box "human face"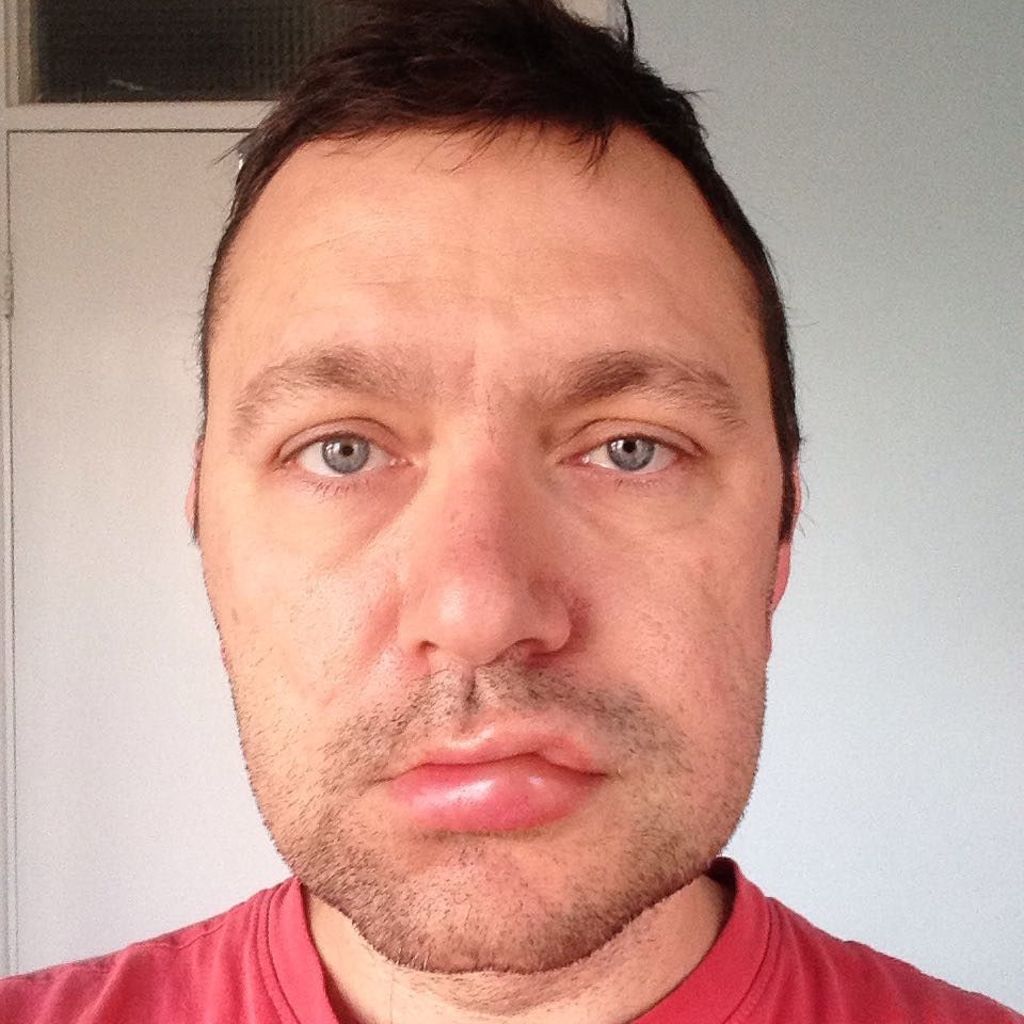
Rect(205, 124, 782, 978)
